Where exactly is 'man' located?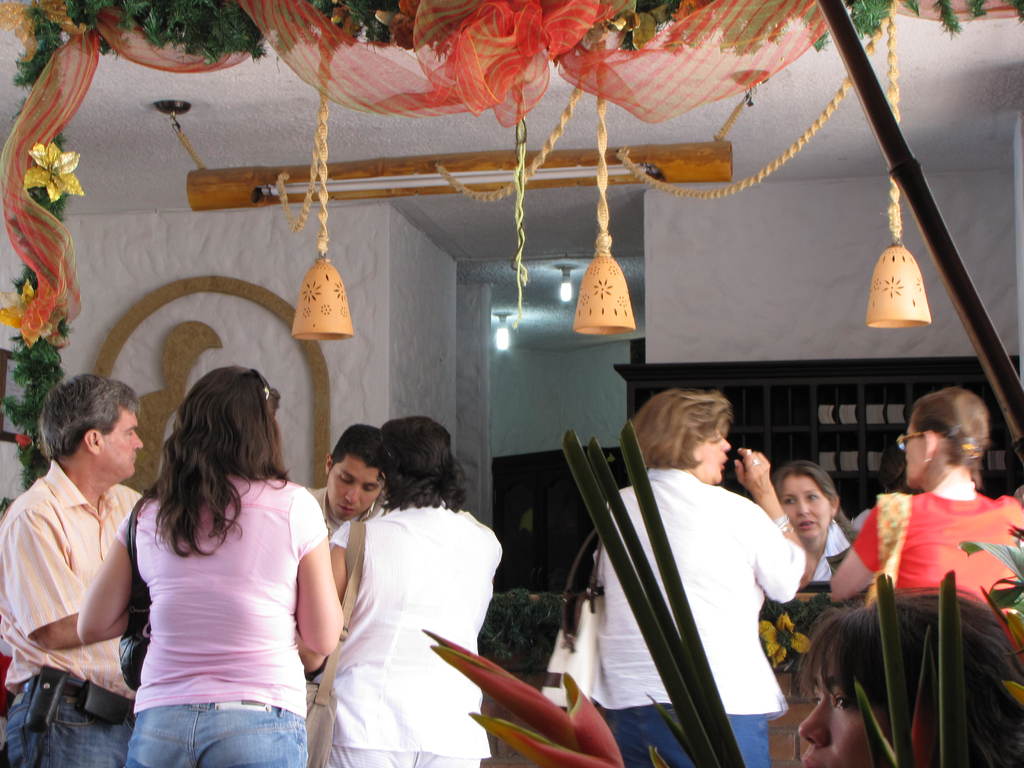
Its bounding box is l=298, t=422, r=385, b=541.
